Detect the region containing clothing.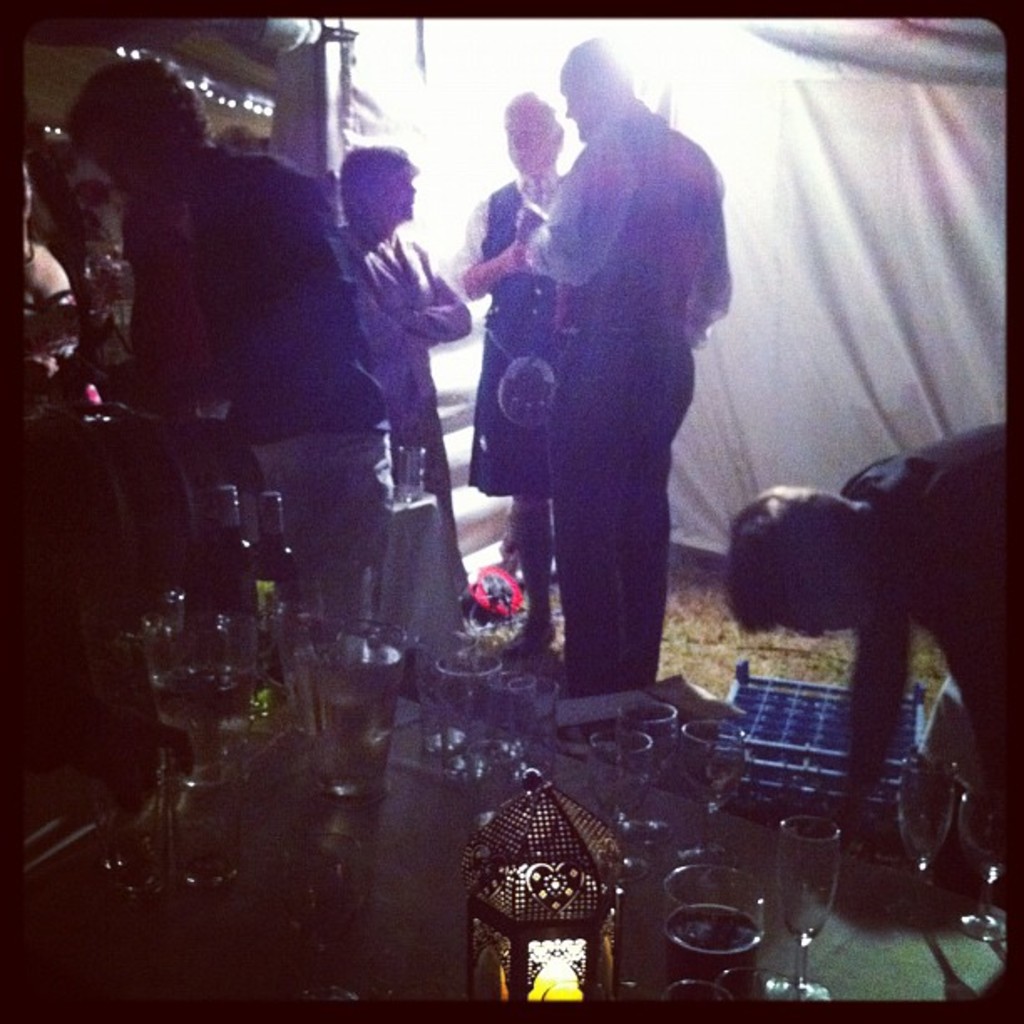
locate(458, 157, 589, 475).
